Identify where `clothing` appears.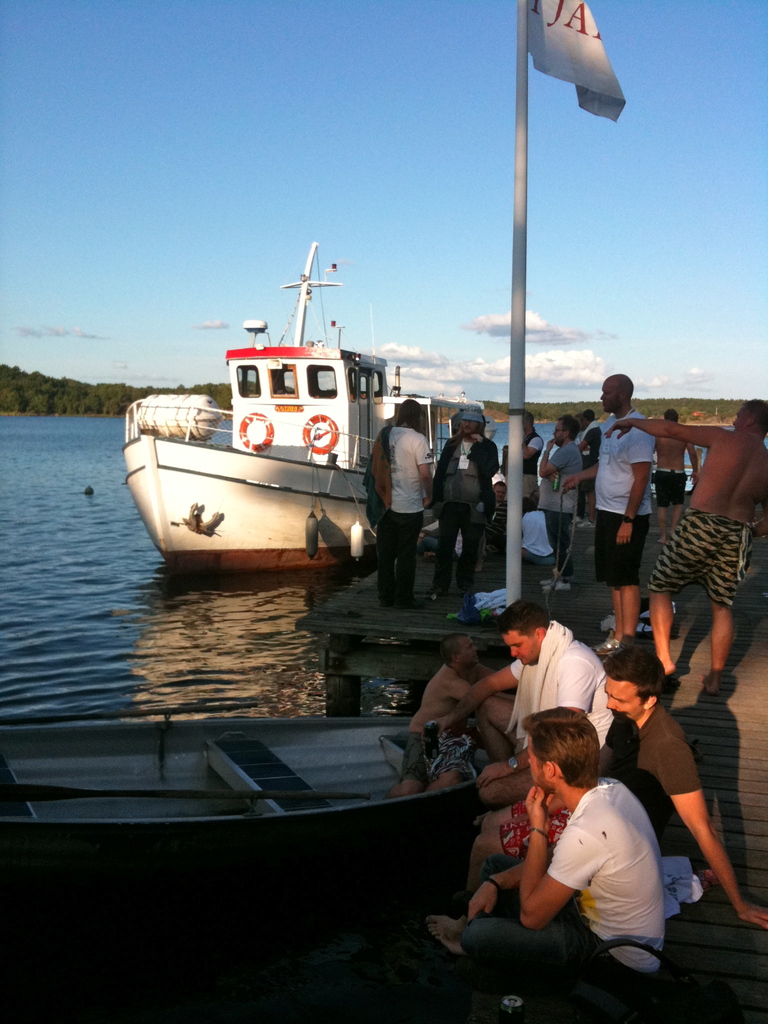
Appears at left=585, top=403, right=648, bottom=562.
